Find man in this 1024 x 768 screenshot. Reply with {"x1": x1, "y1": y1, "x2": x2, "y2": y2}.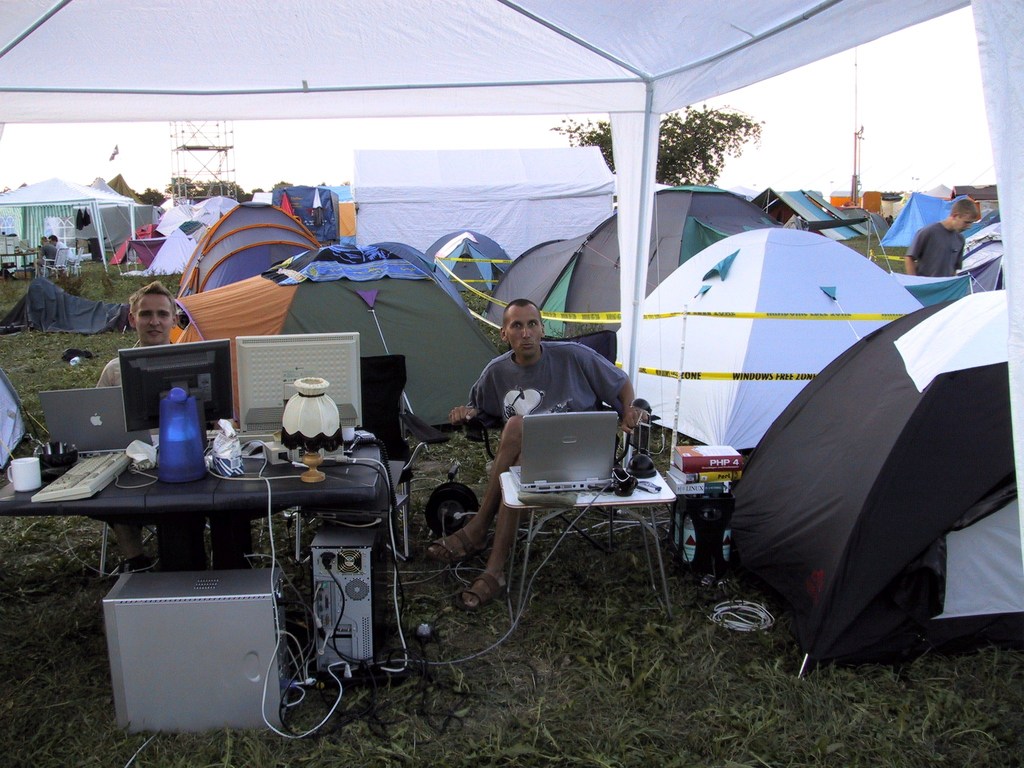
{"x1": 97, "y1": 278, "x2": 176, "y2": 388}.
